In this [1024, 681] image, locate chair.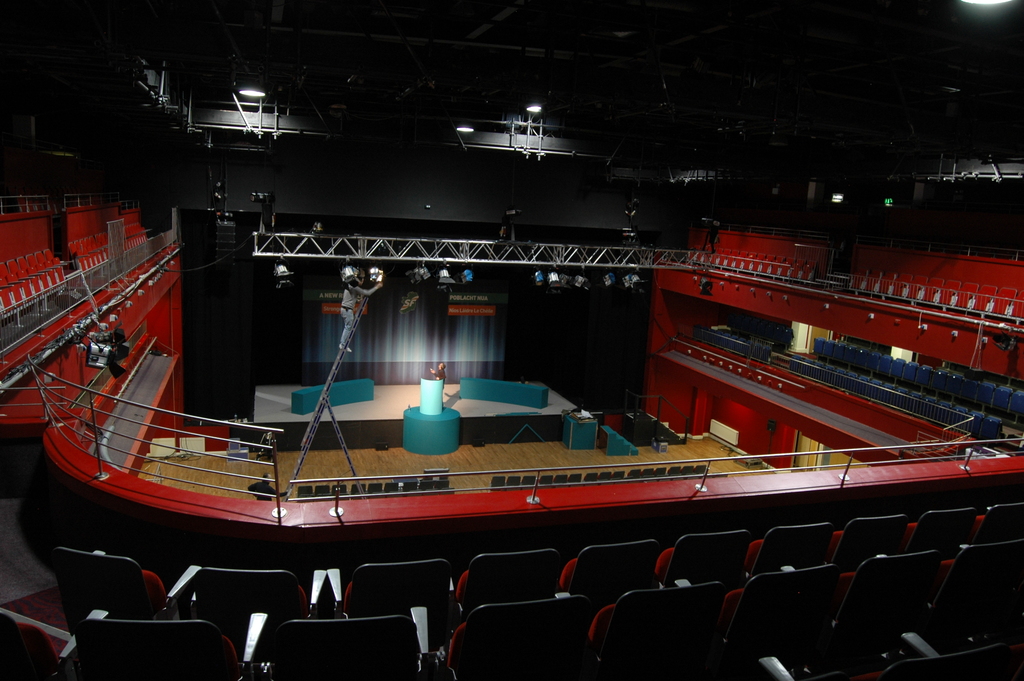
Bounding box: rect(535, 474, 552, 489).
